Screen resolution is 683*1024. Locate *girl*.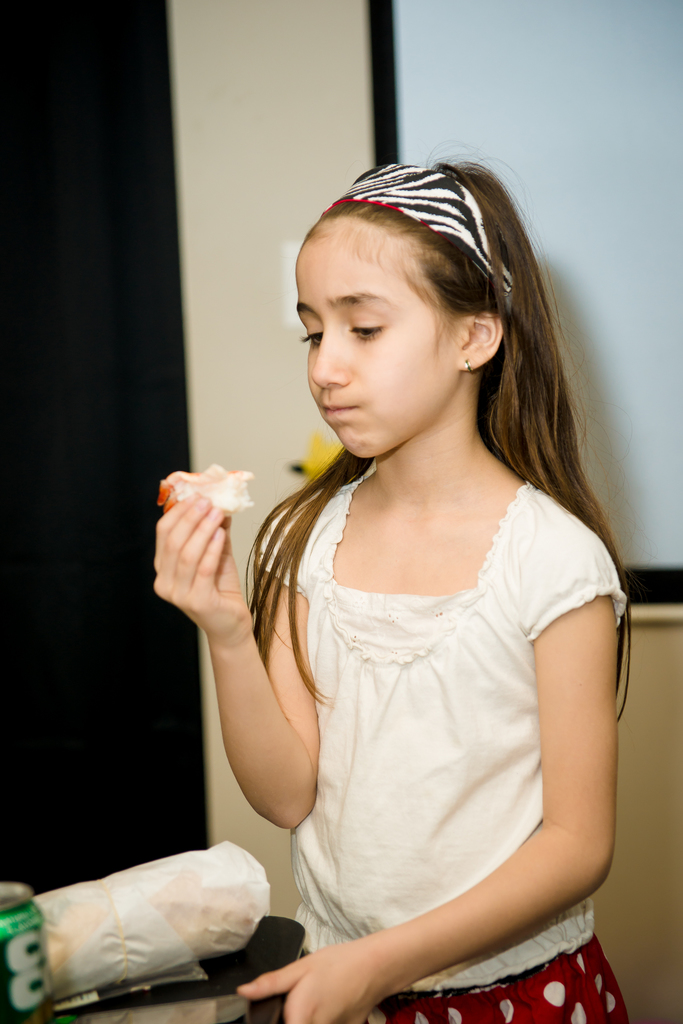
[x1=152, y1=136, x2=629, y2=1023].
